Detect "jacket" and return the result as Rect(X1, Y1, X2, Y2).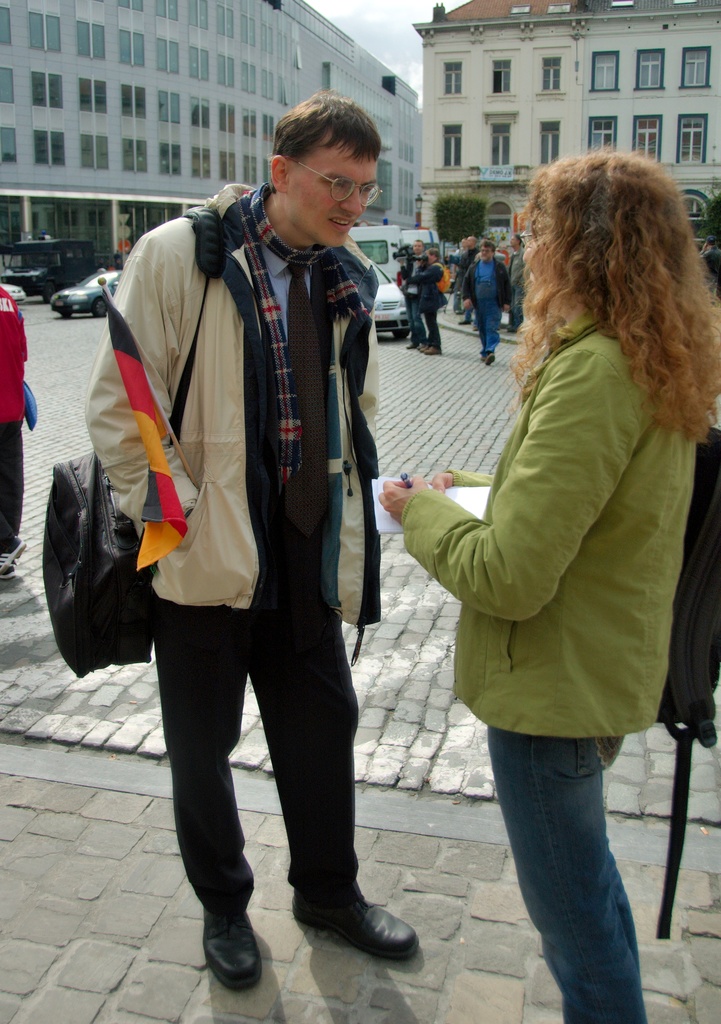
Rect(69, 159, 420, 778).
